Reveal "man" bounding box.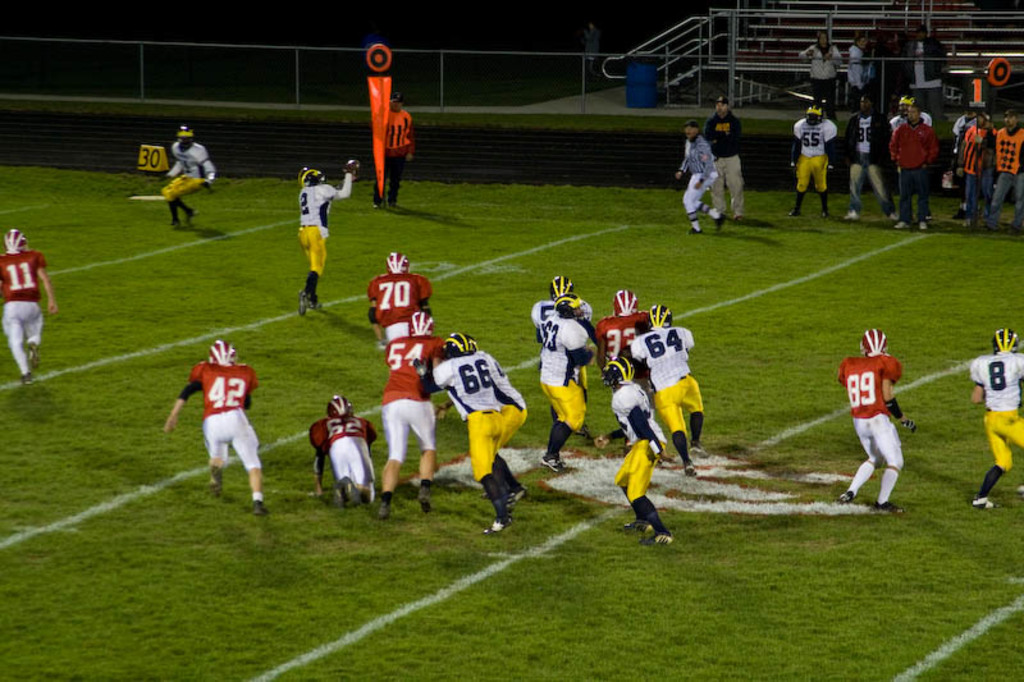
Revealed: Rect(643, 305, 703, 494).
